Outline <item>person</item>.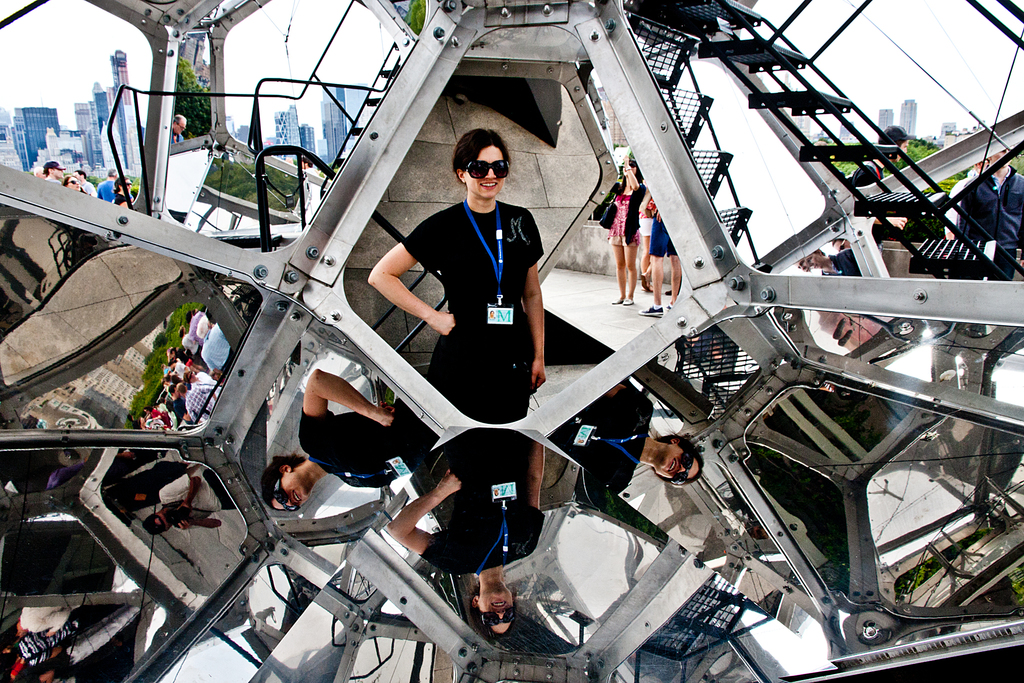
Outline: 551, 383, 707, 504.
